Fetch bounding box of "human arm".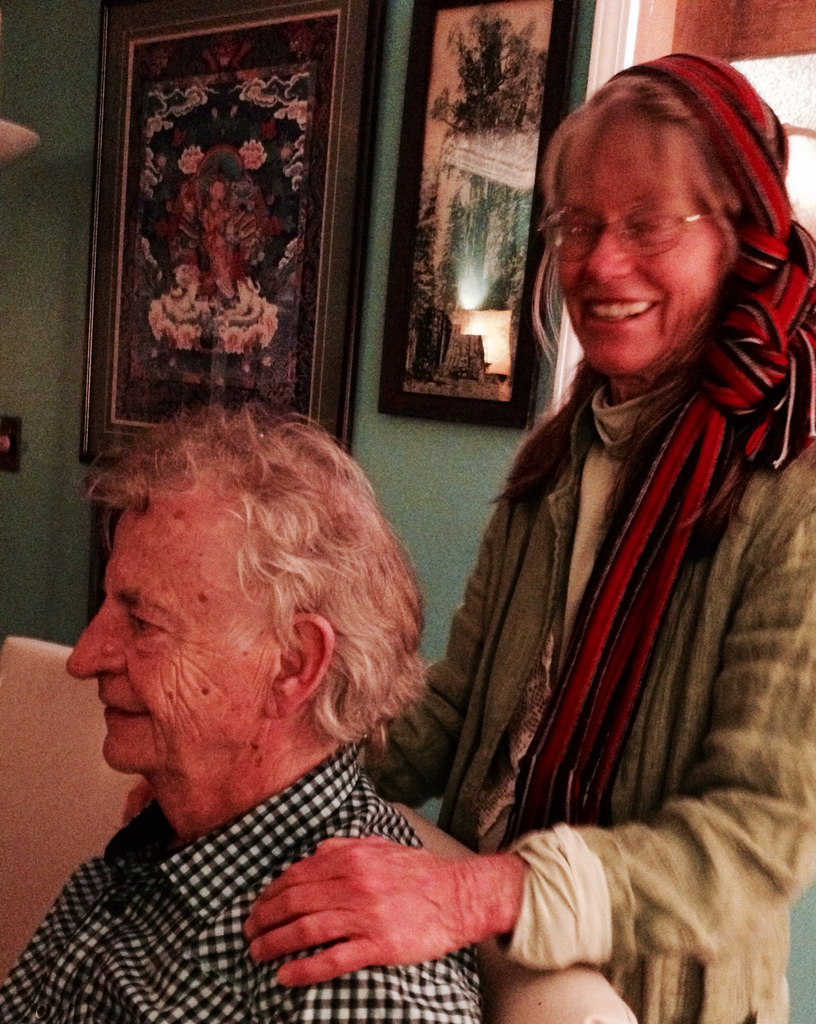
Bbox: box(239, 496, 815, 973).
